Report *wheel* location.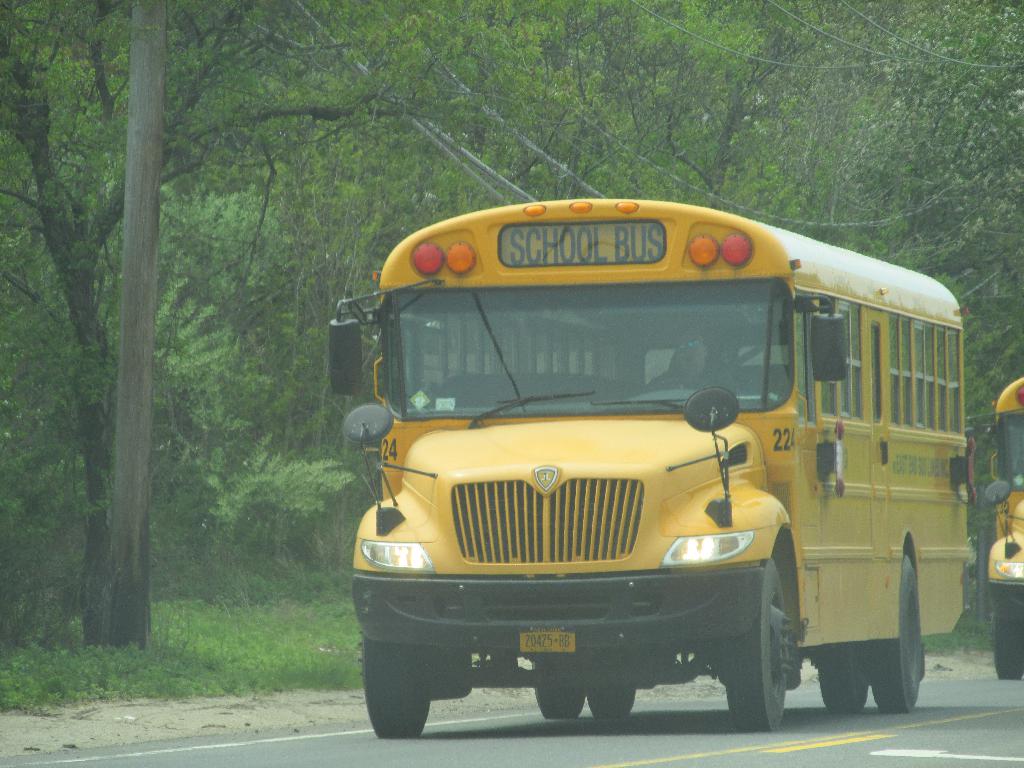
Report: [356, 636, 428, 746].
